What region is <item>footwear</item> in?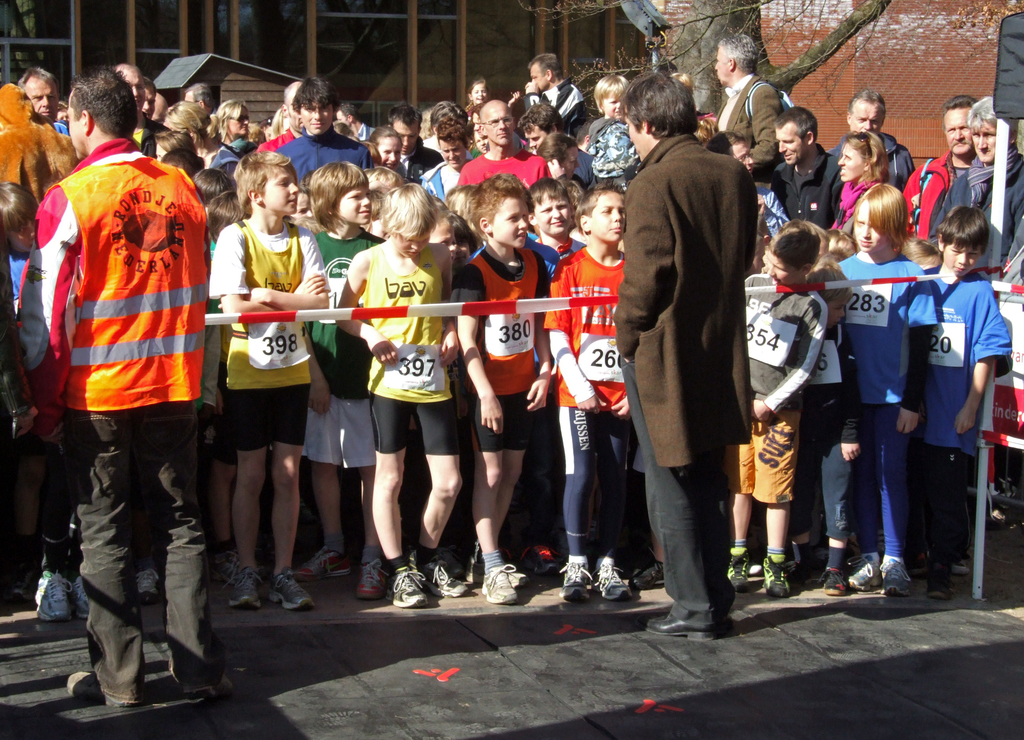
bbox=[722, 549, 753, 591].
